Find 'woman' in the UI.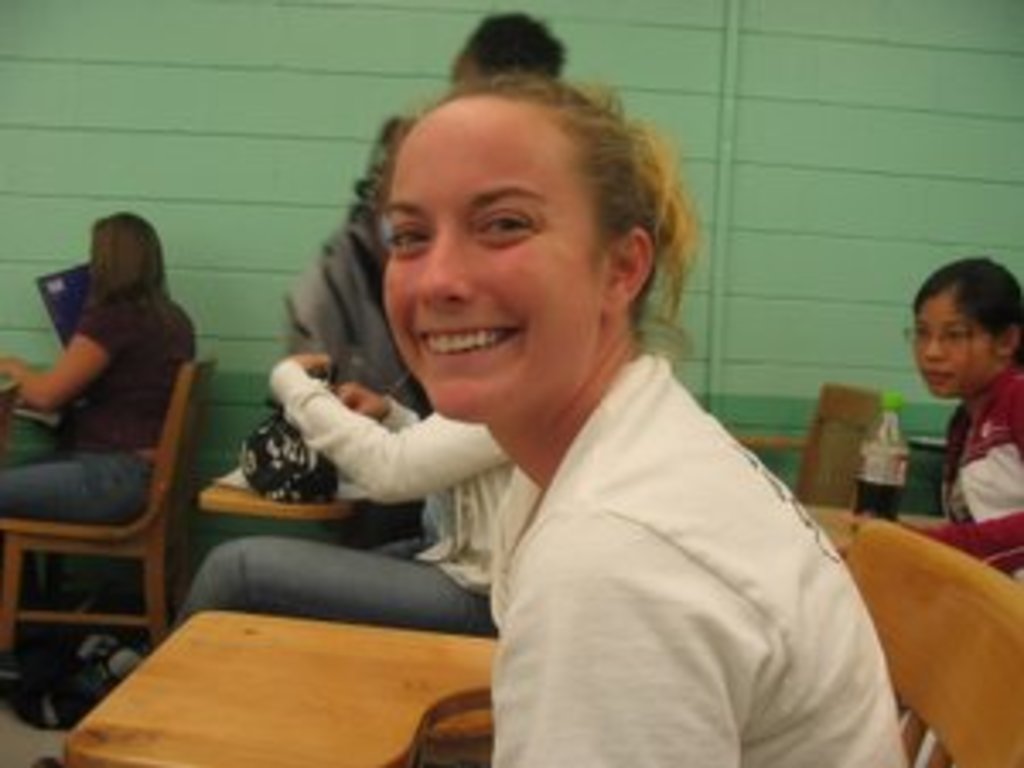
UI element at BBox(891, 253, 1021, 591).
